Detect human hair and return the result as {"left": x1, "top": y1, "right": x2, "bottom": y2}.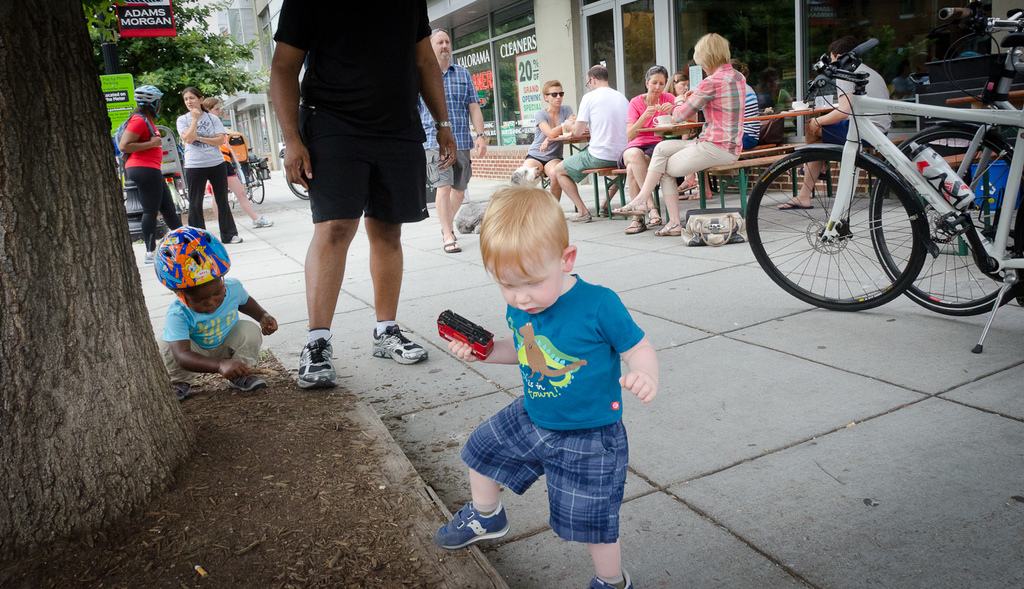
{"left": 583, "top": 65, "right": 608, "bottom": 83}.
